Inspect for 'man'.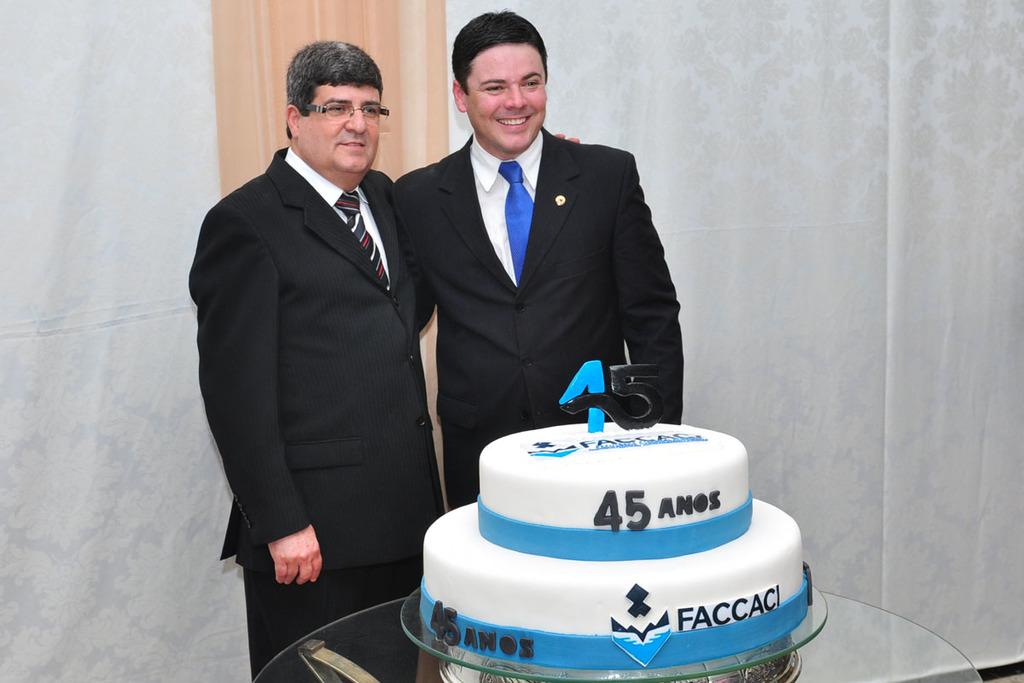
Inspection: 186 36 450 682.
